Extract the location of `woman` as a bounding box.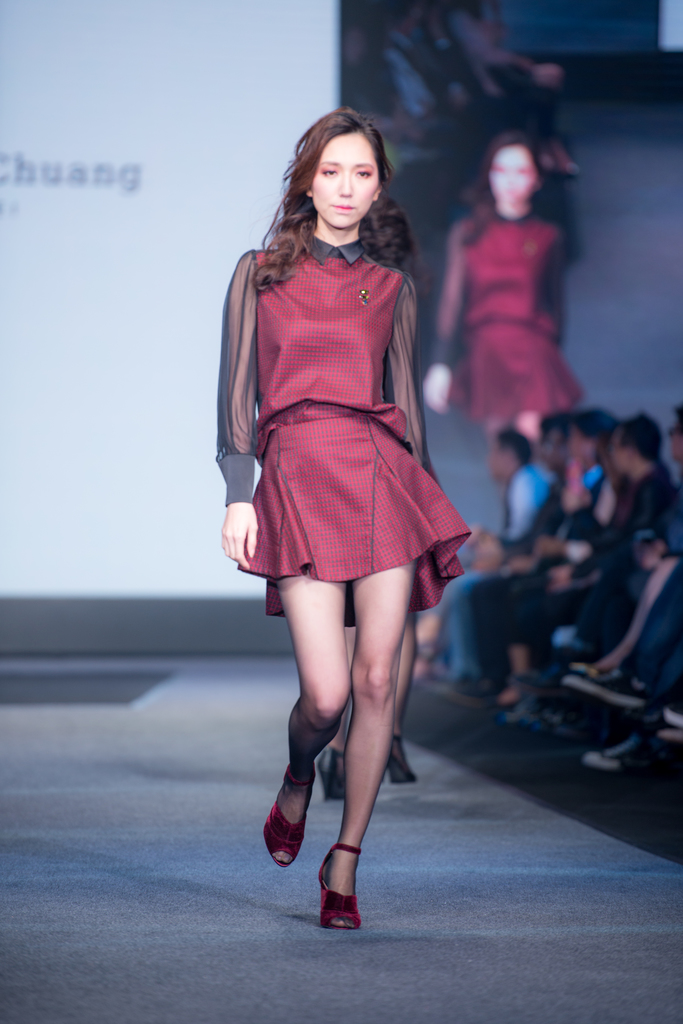
<bbox>213, 103, 478, 931</bbox>.
